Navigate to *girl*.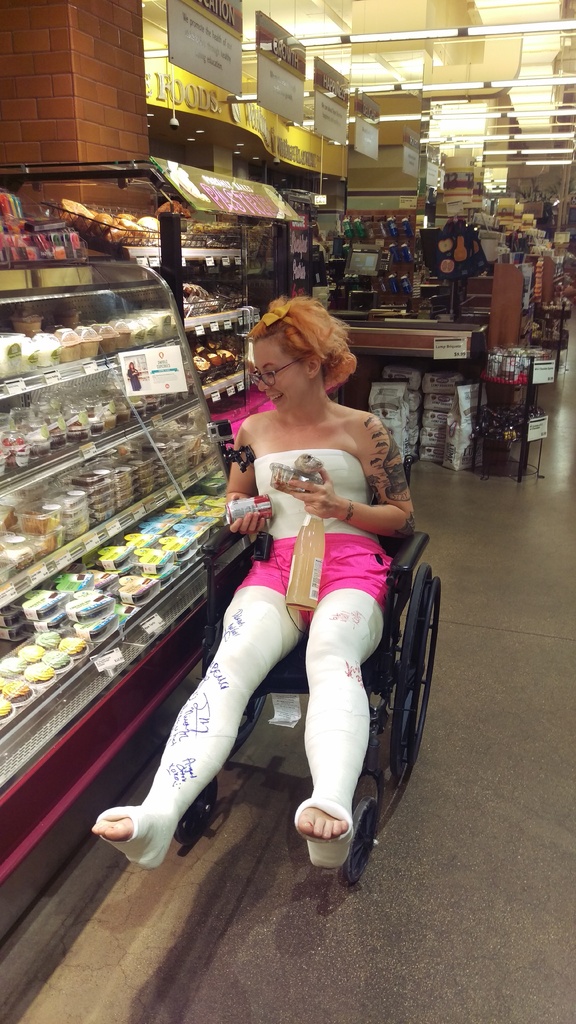
Navigation target: 87/270/419/883.
